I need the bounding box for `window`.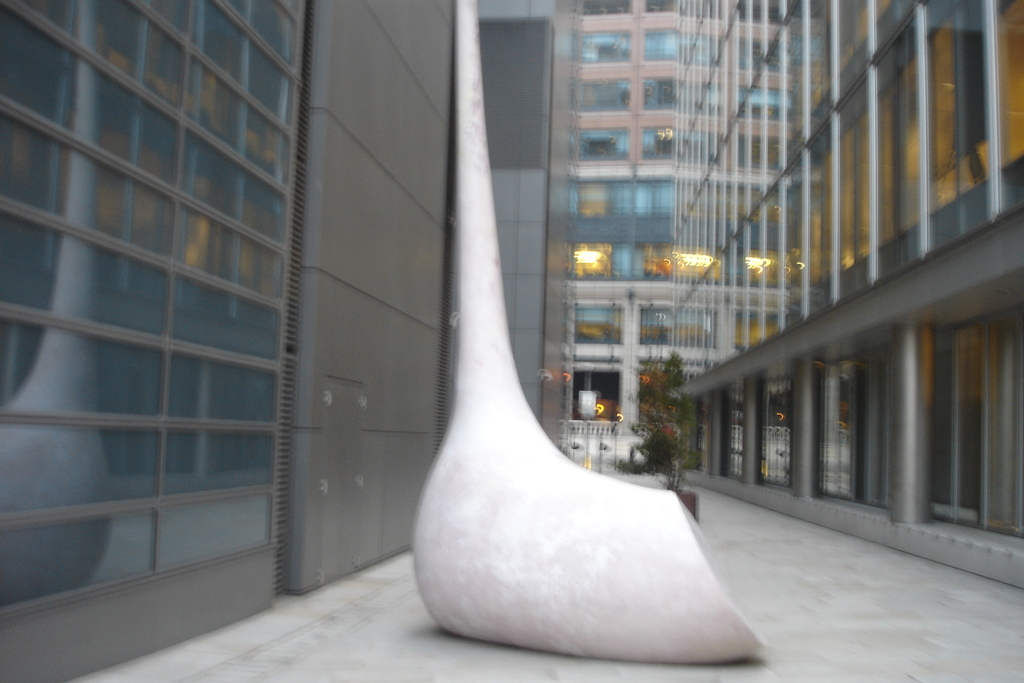
Here it is: rect(646, 0, 680, 16).
